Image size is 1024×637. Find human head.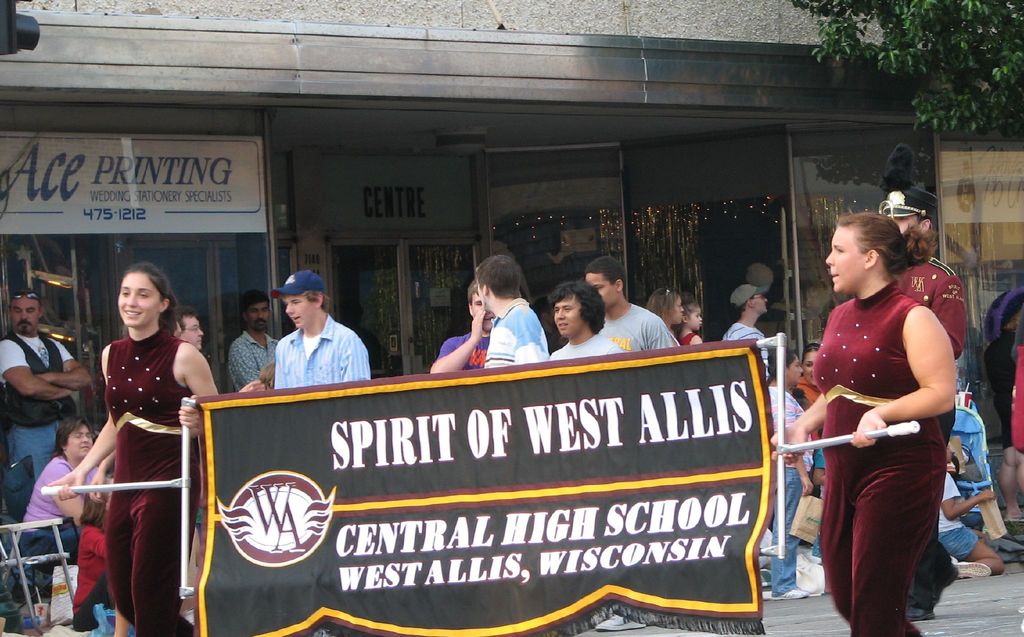
<bbox>279, 269, 329, 333</bbox>.
